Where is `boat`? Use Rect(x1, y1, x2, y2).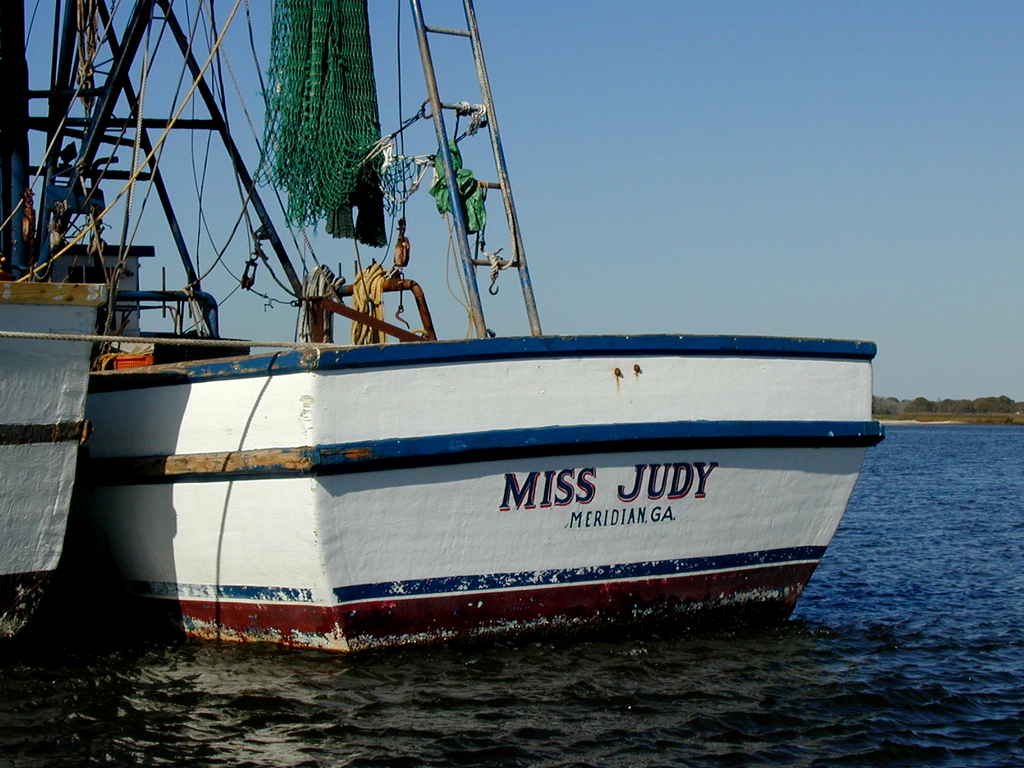
Rect(30, 219, 963, 649).
